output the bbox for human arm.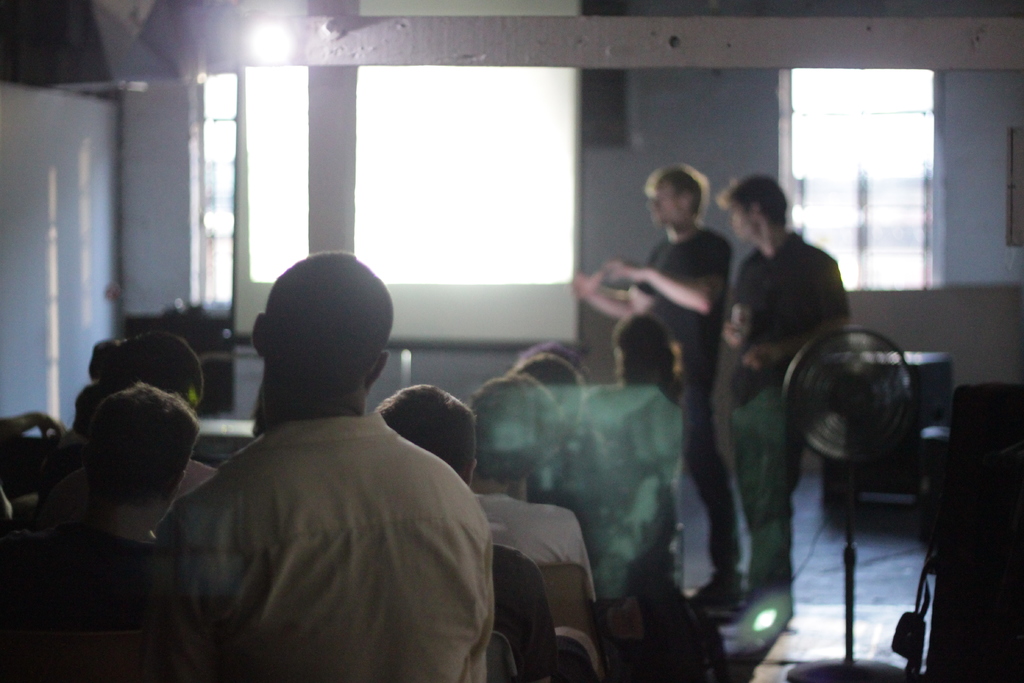
599,234,735,318.
